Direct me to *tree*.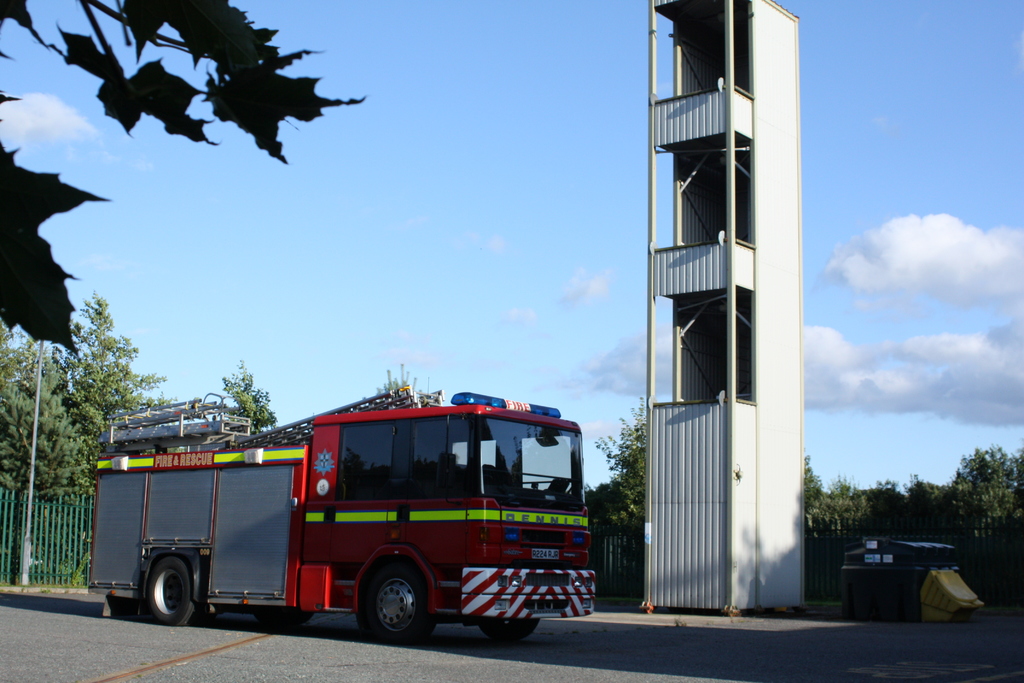
Direction: 62 292 176 506.
